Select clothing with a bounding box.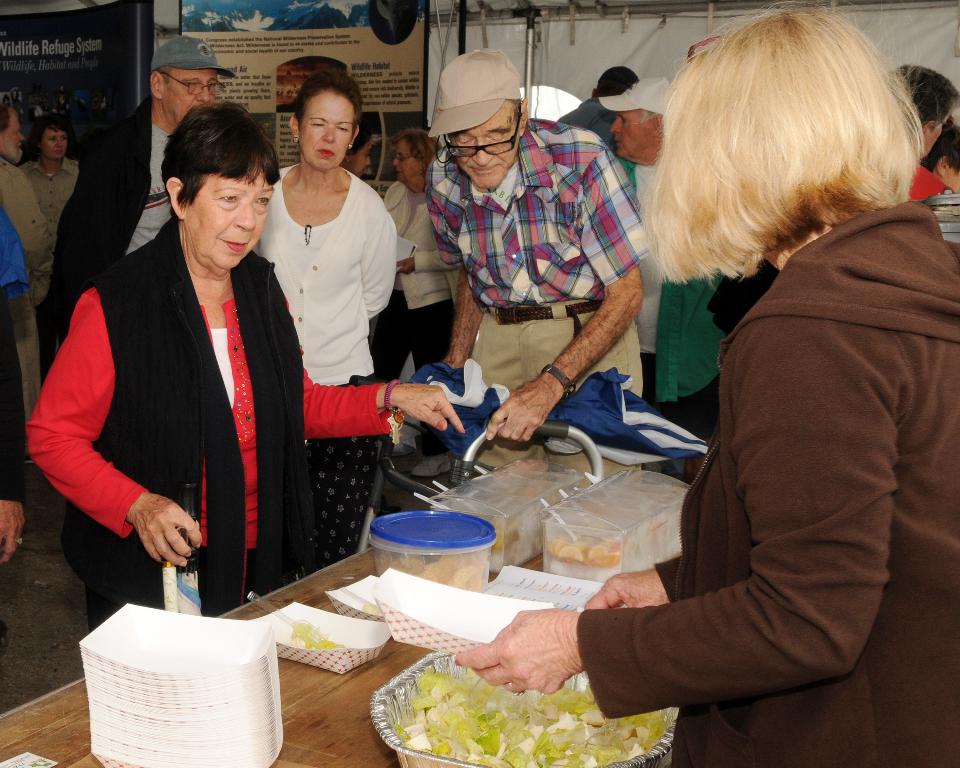
{"left": 247, "top": 157, "right": 395, "bottom": 575}.
